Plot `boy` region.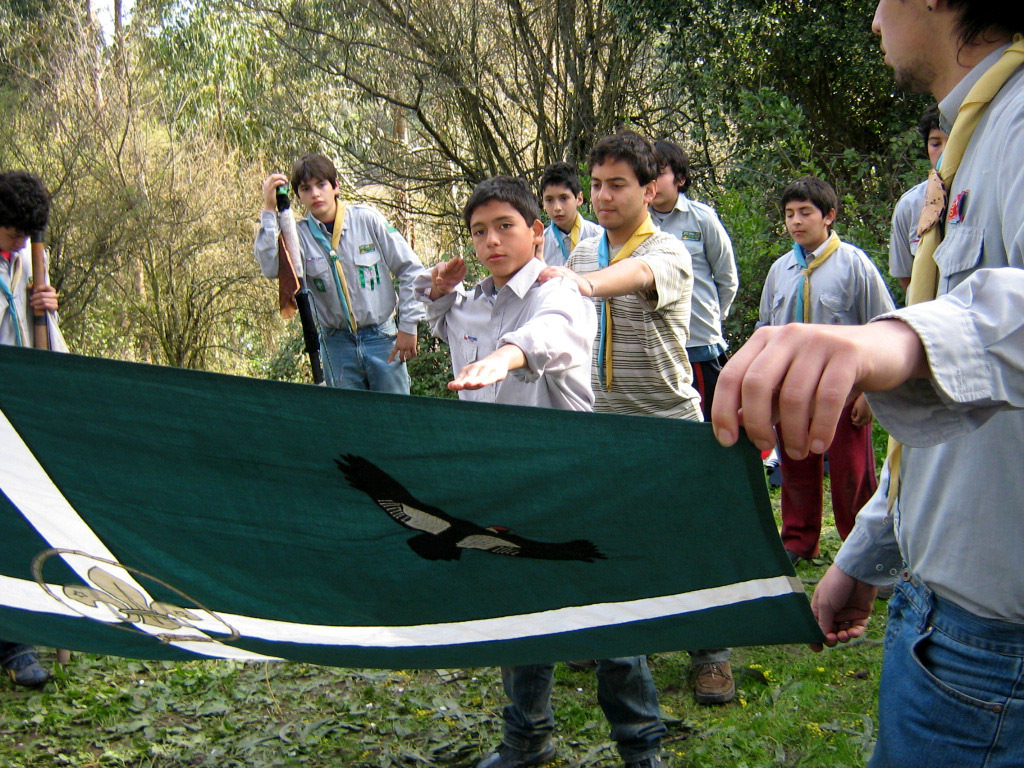
Plotted at [645, 140, 746, 426].
